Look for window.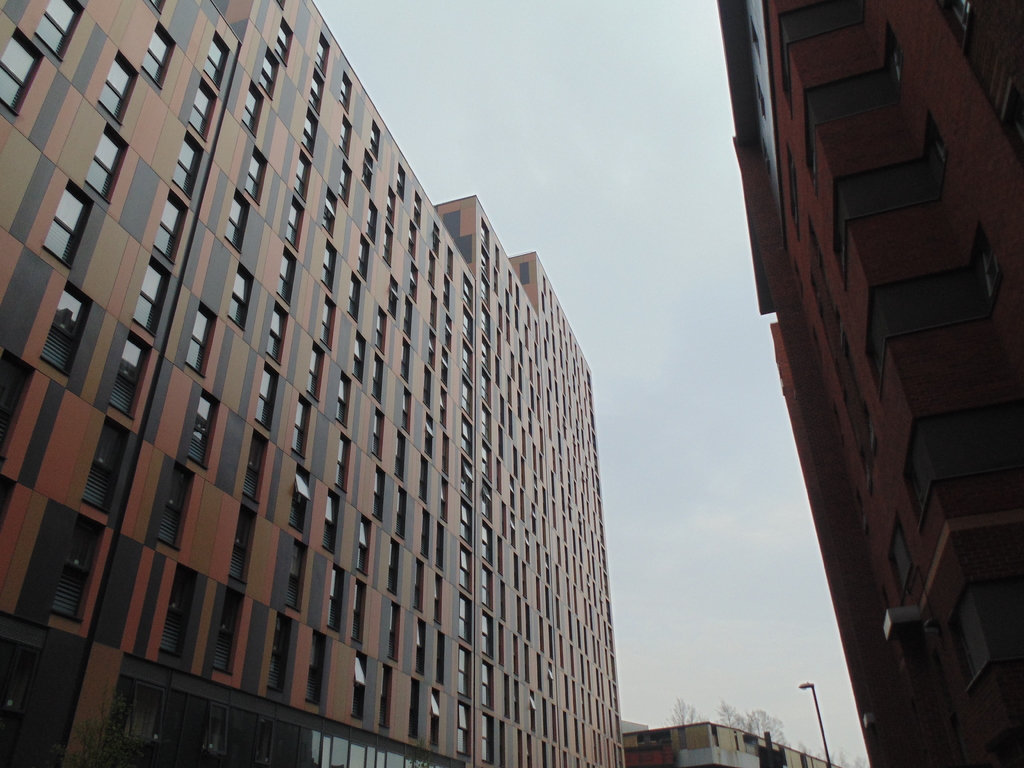
Found: (320,298,334,349).
